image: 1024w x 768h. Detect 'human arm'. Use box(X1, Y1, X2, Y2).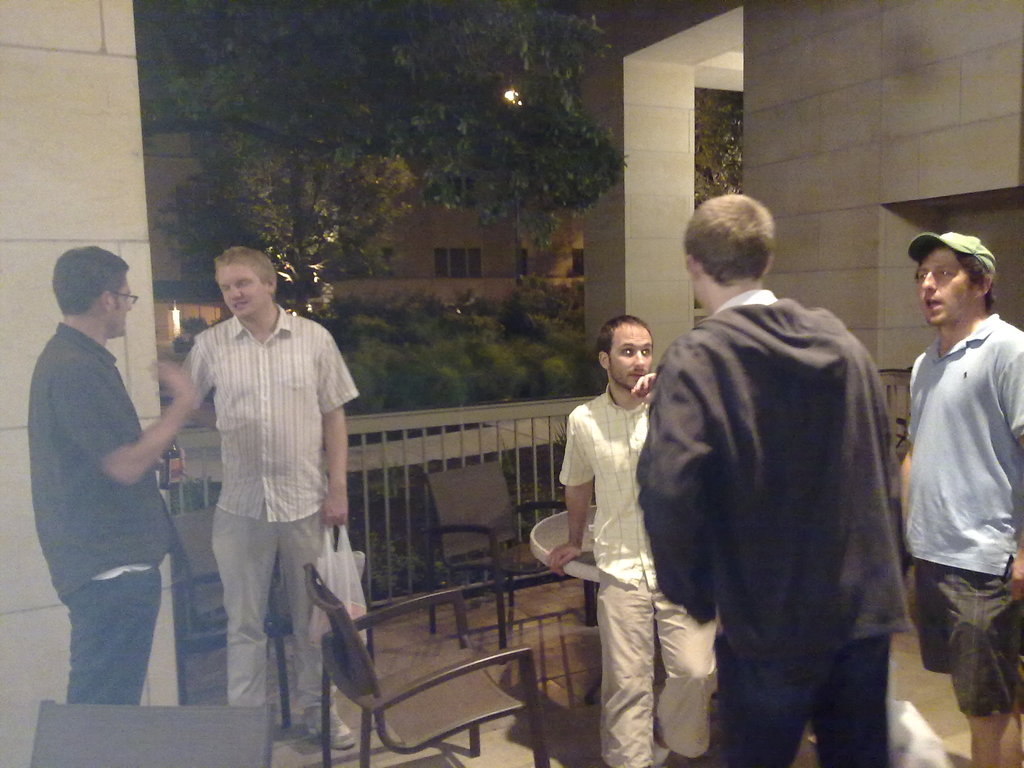
box(897, 346, 919, 521).
